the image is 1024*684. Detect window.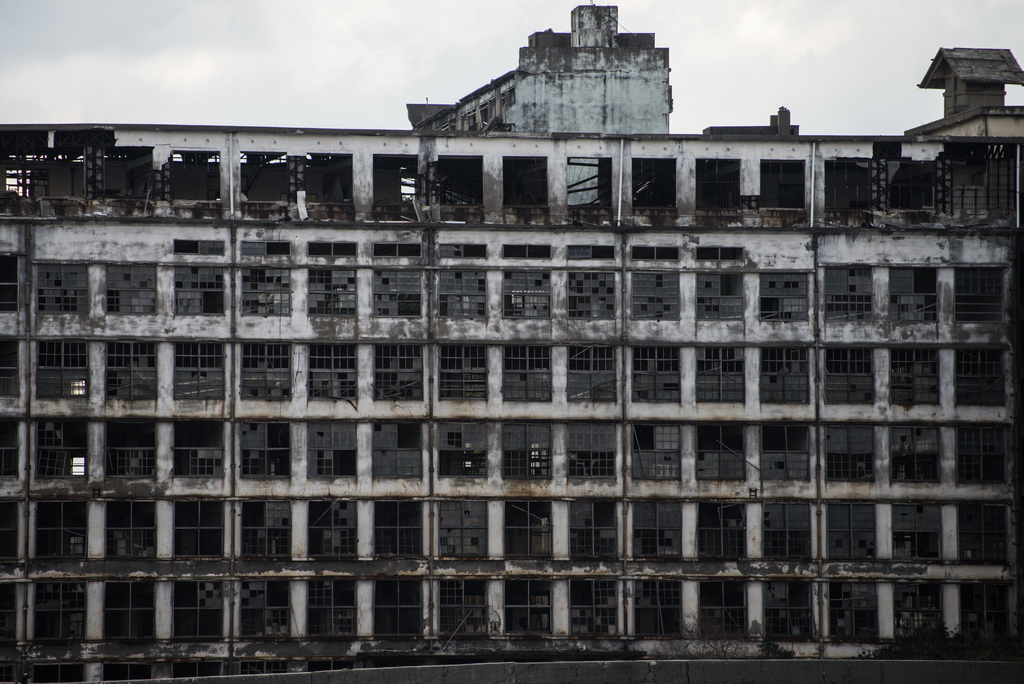
Detection: x1=98, y1=501, x2=155, y2=559.
